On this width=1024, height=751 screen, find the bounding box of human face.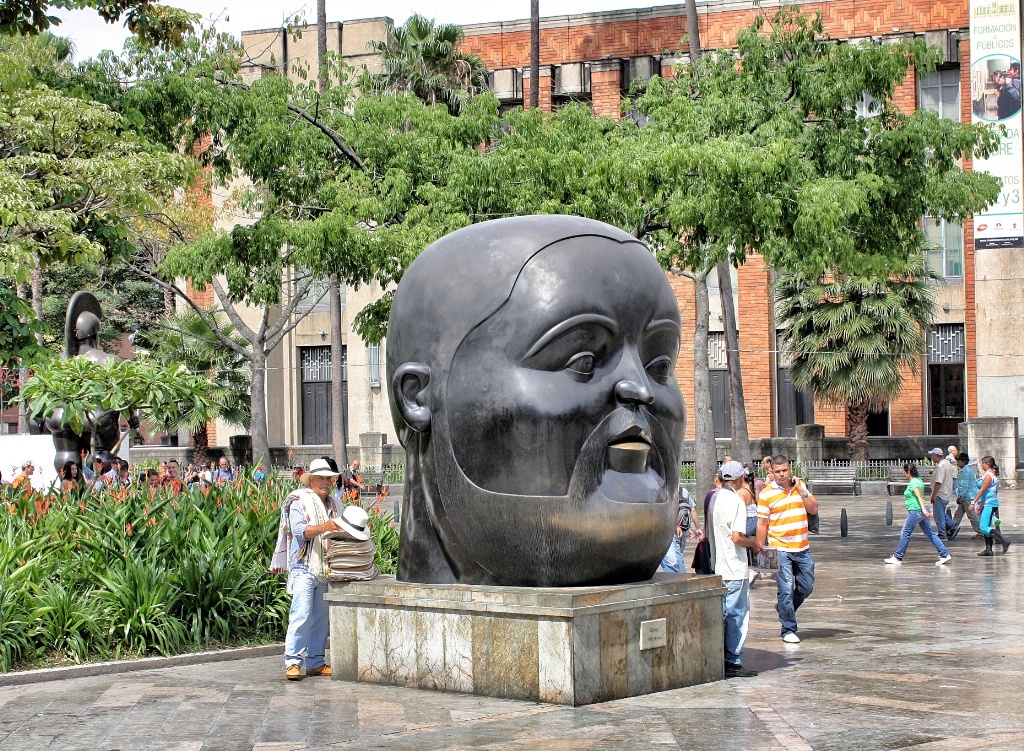
Bounding box: BBox(773, 464, 790, 489).
